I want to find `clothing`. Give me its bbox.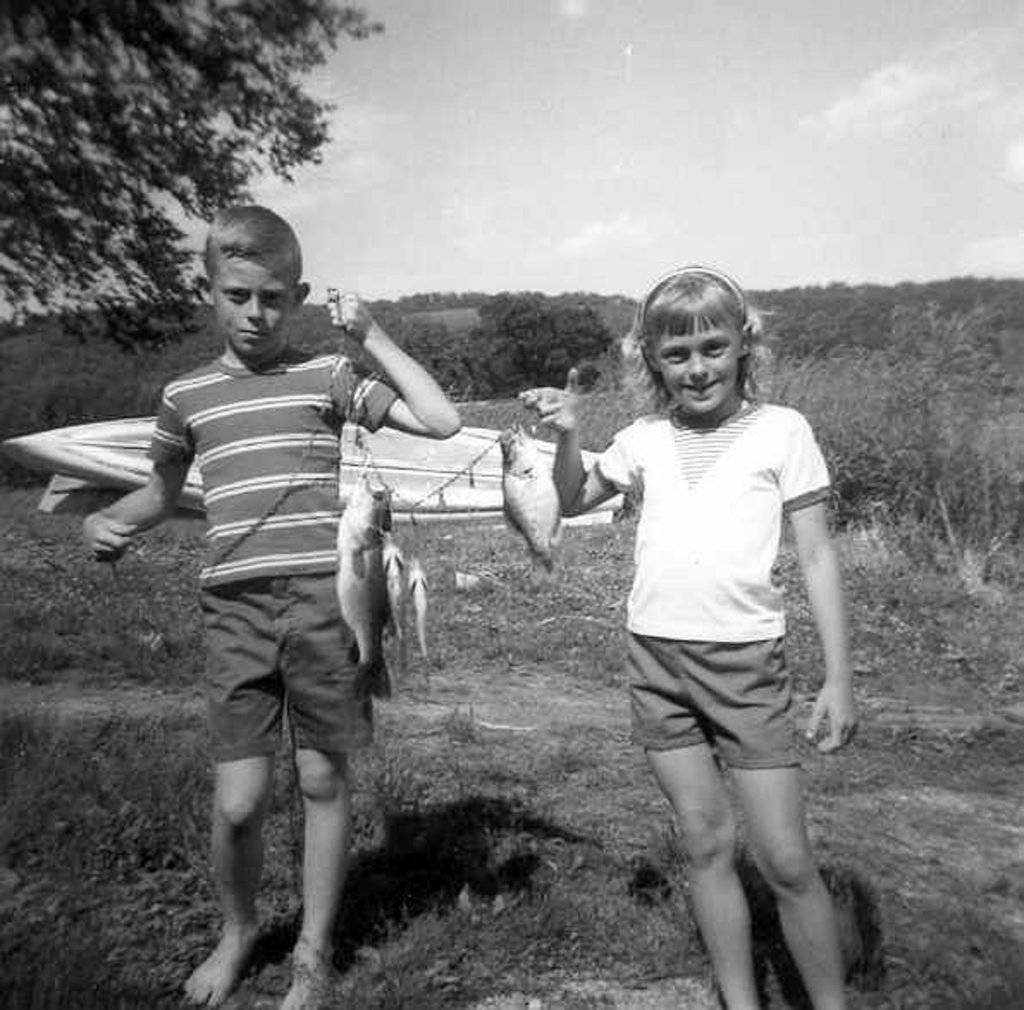
region(145, 346, 398, 578).
